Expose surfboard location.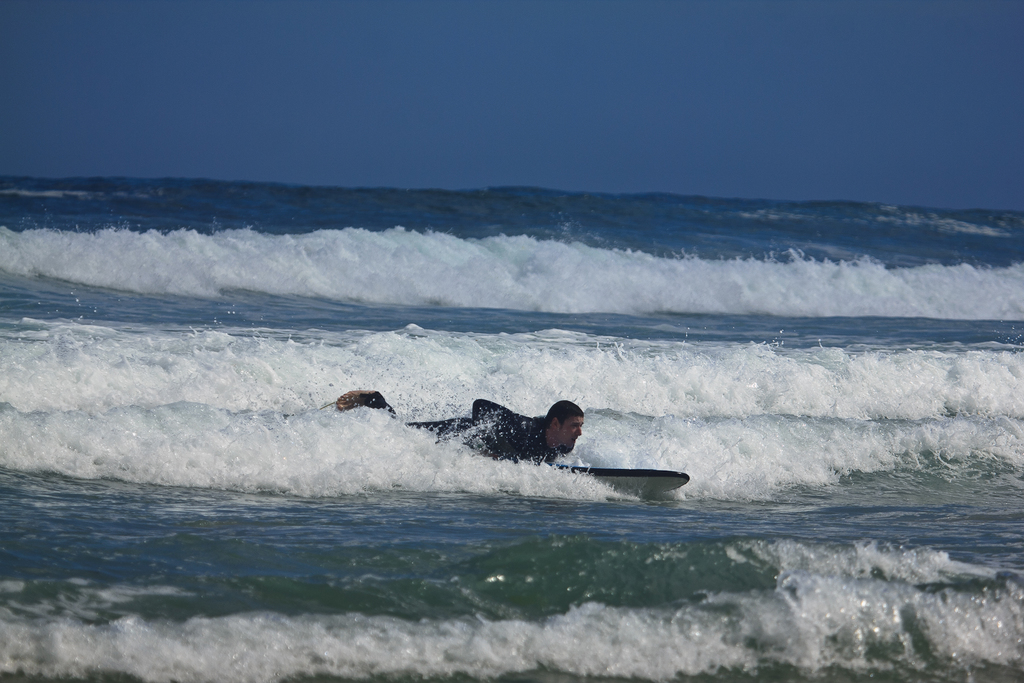
Exposed at 554,465,689,496.
